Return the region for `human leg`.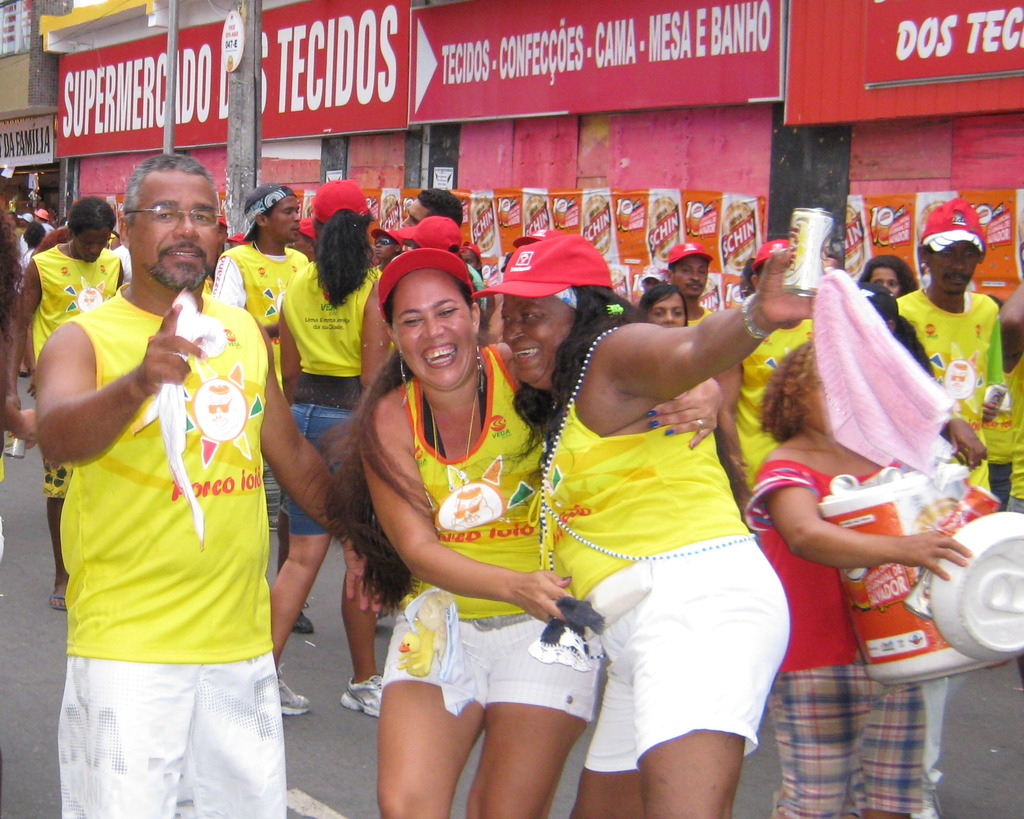
left=337, top=397, right=388, bottom=722.
